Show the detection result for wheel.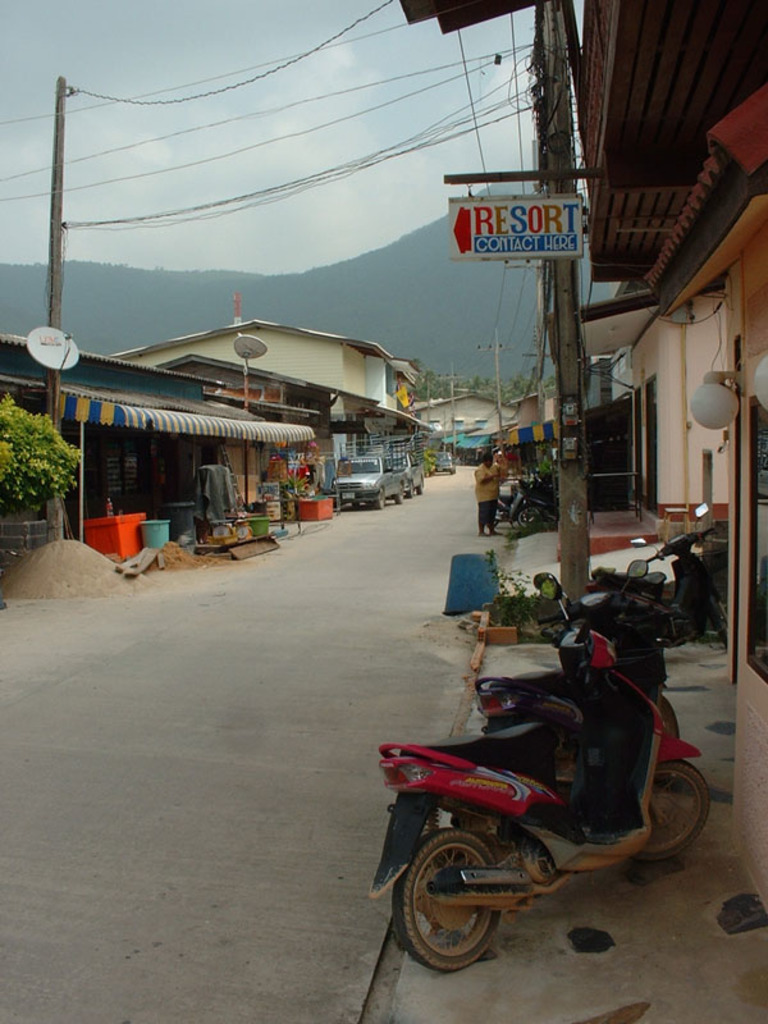
(517, 507, 544, 530).
